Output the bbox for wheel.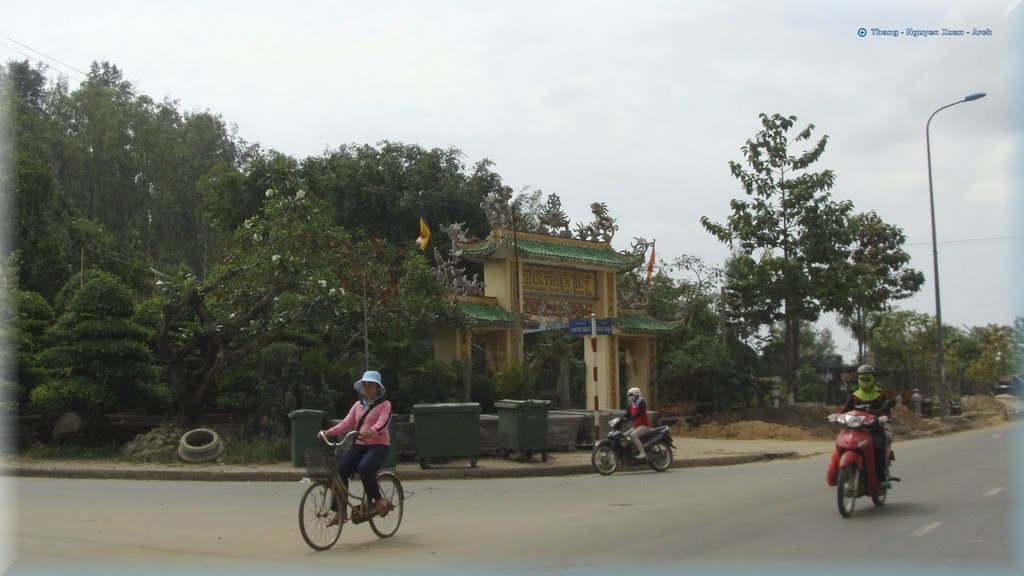
<bbox>300, 478, 348, 553</bbox>.
